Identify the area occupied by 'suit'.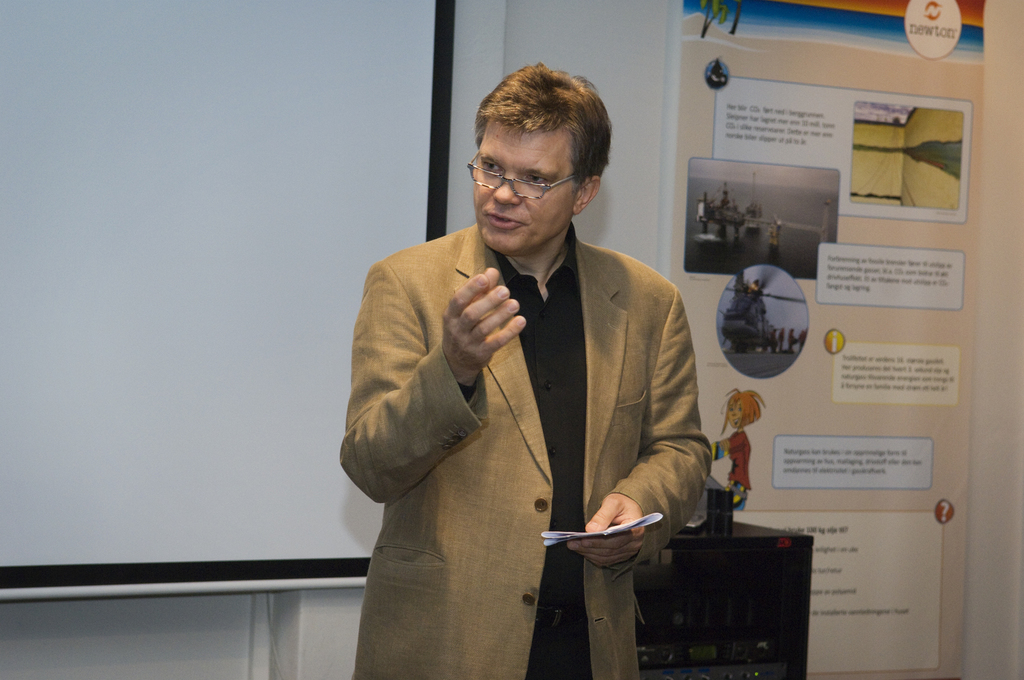
Area: <region>315, 186, 624, 661</region>.
